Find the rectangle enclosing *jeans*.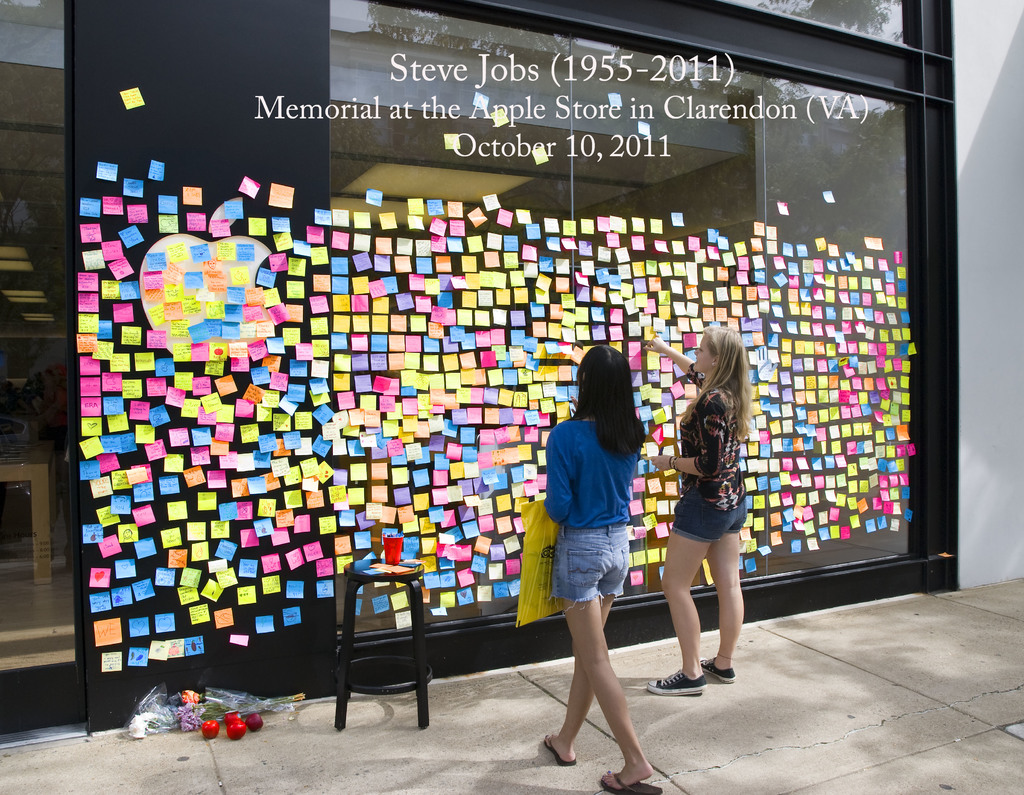
668 473 754 545.
